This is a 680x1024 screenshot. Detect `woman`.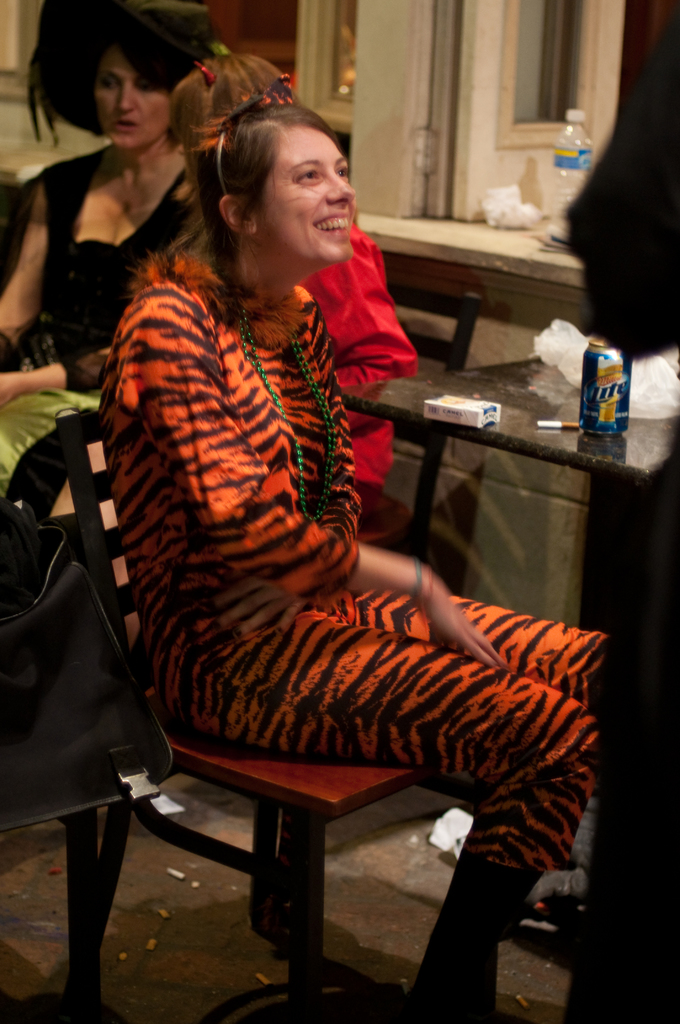
box=[0, 43, 421, 734].
